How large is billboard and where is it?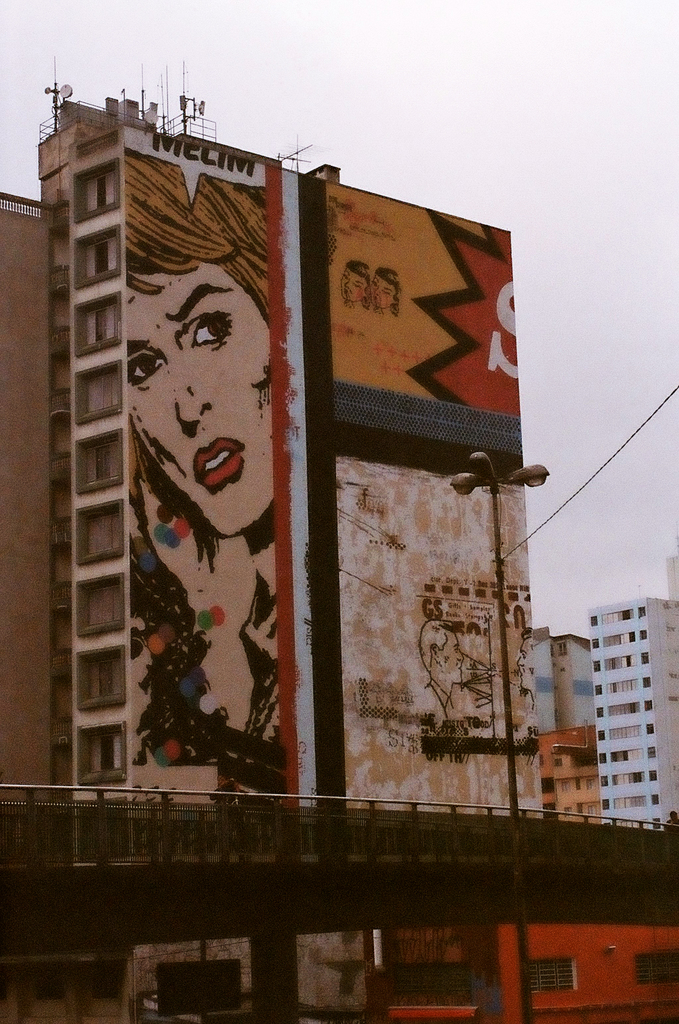
Bounding box: BBox(321, 189, 539, 801).
